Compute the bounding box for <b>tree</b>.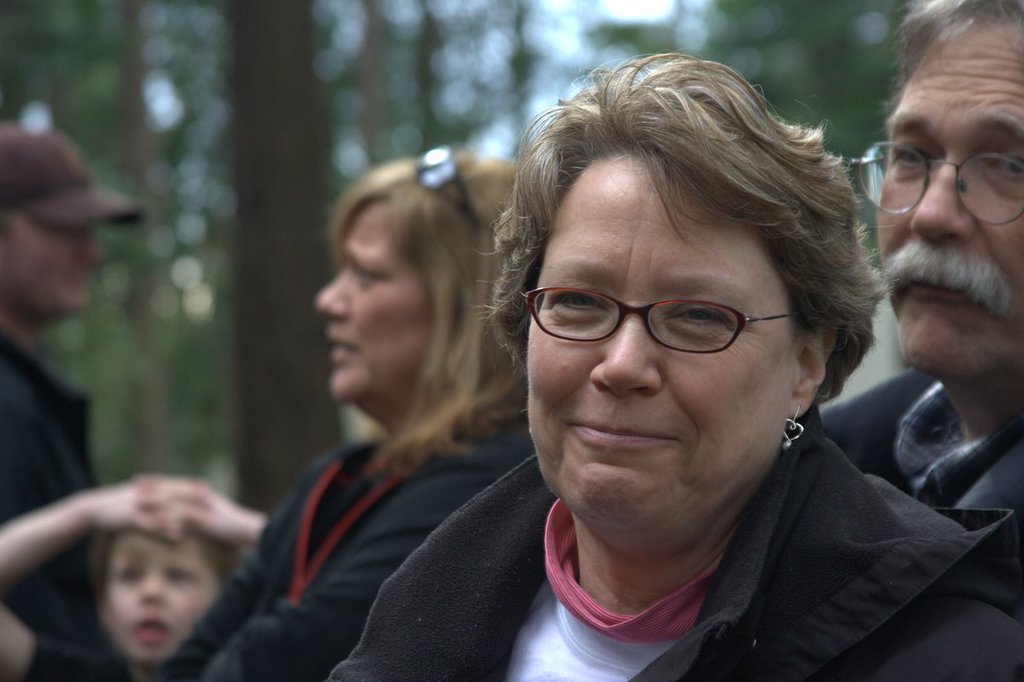
crop(120, 0, 173, 476).
